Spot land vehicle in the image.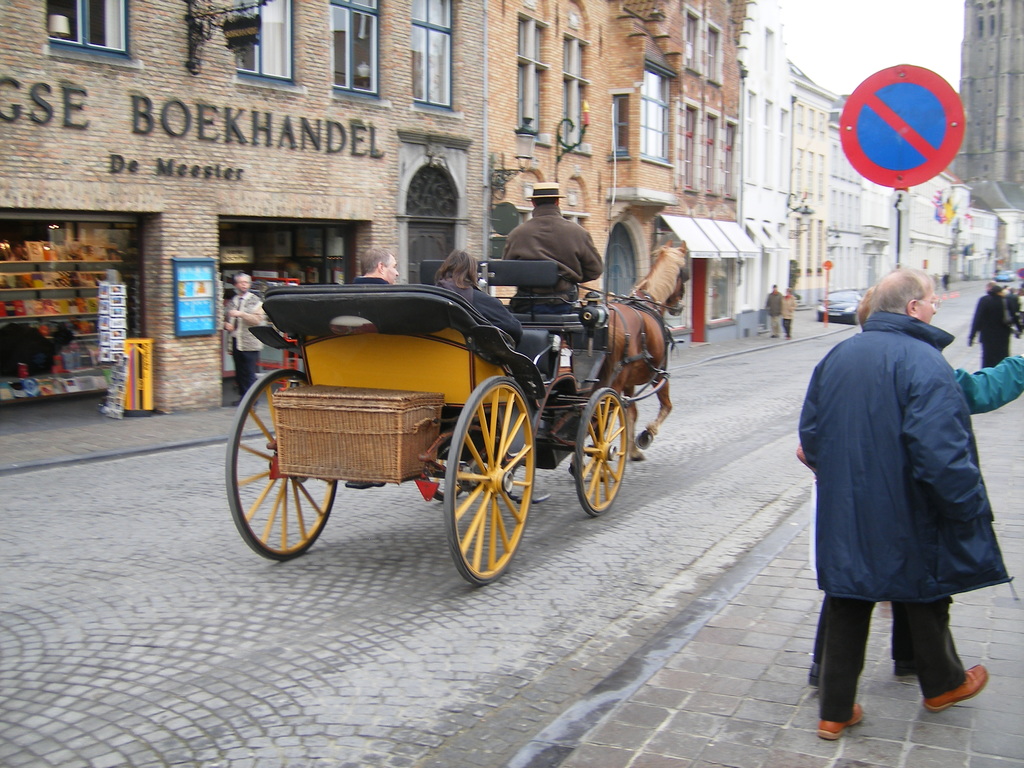
land vehicle found at box(993, 265, 1022, 294).
